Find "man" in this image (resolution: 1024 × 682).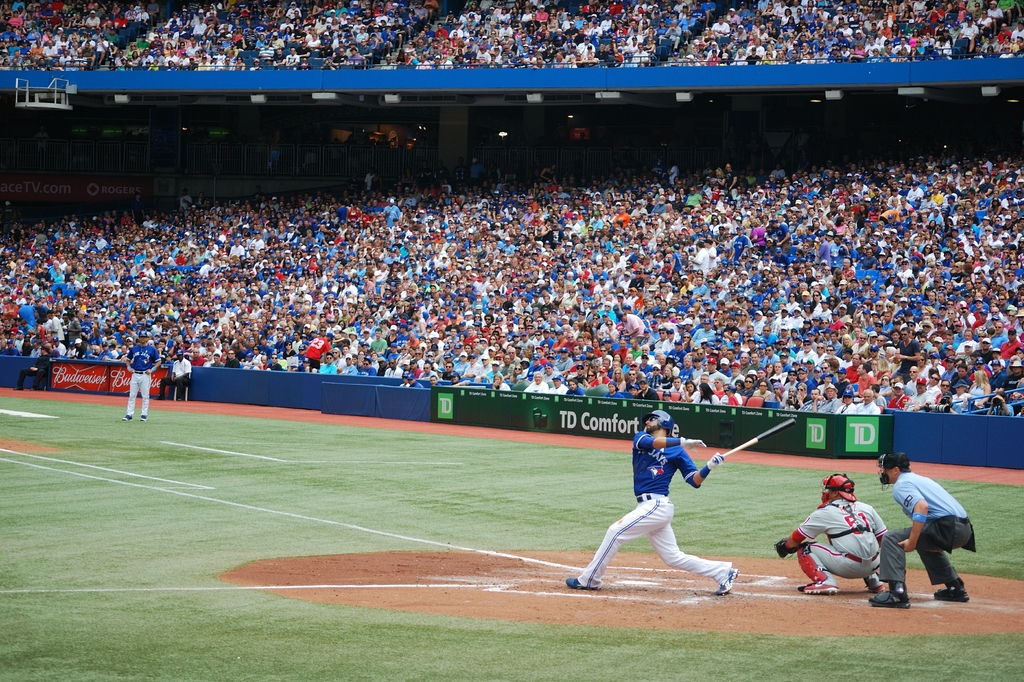
bbox(625, 286, 640, 305).
